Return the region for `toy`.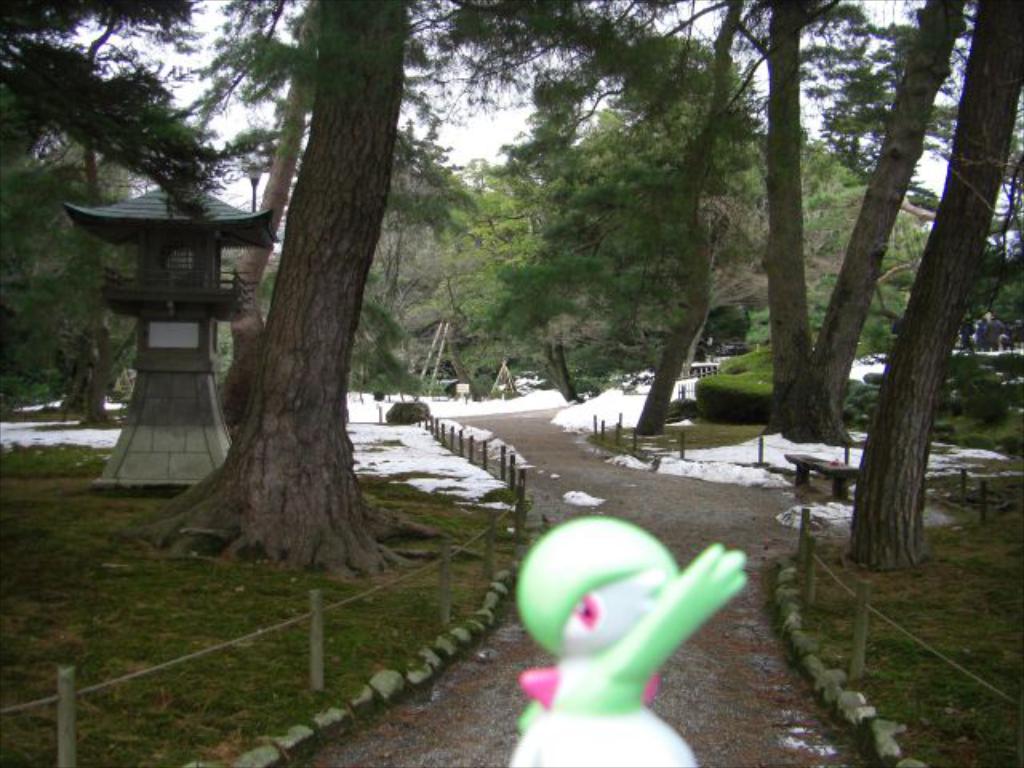
507,515,749,766.
